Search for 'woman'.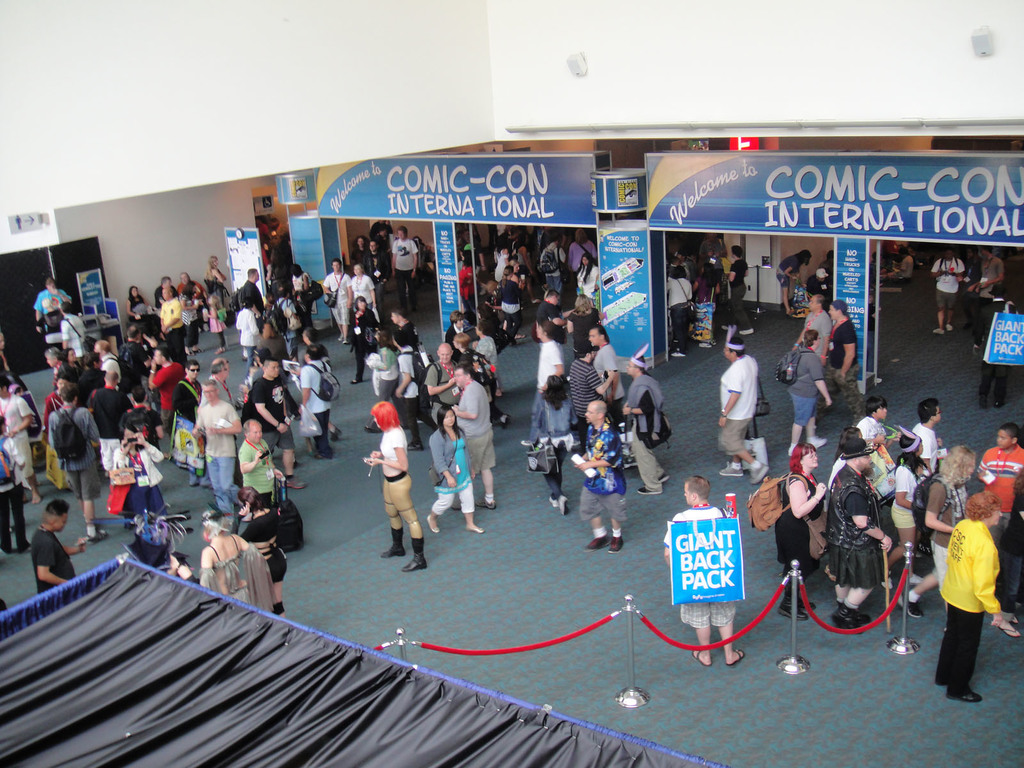
Found at left=659, top=266, right=694, bottom=358.
